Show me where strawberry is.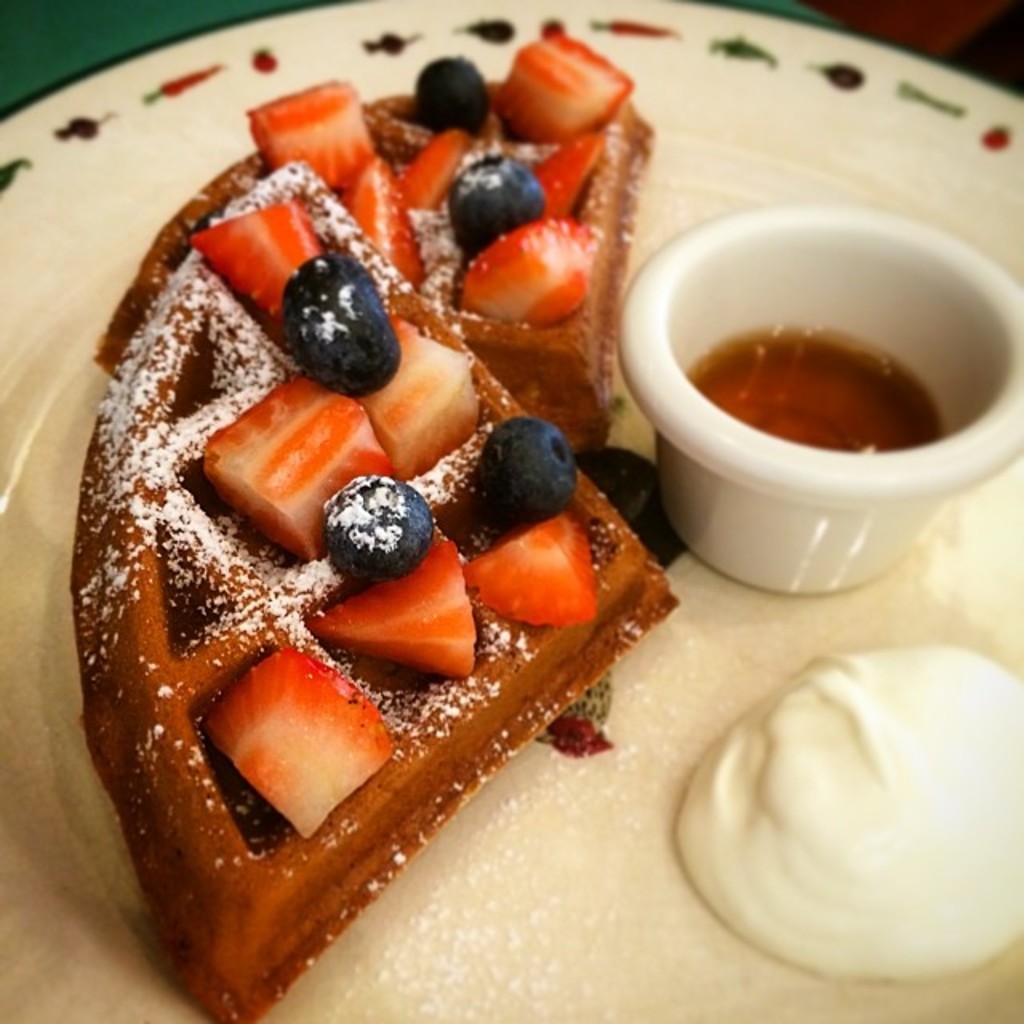
strawberry is at x1=342 y1=157 x2=427 y2=286.
